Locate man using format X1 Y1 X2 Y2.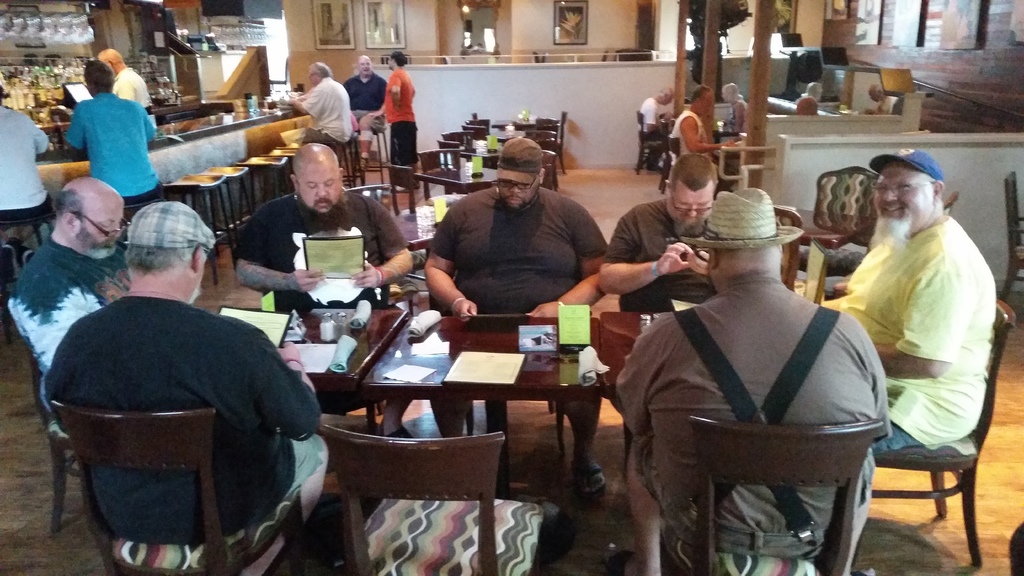
421 134 604 496.
